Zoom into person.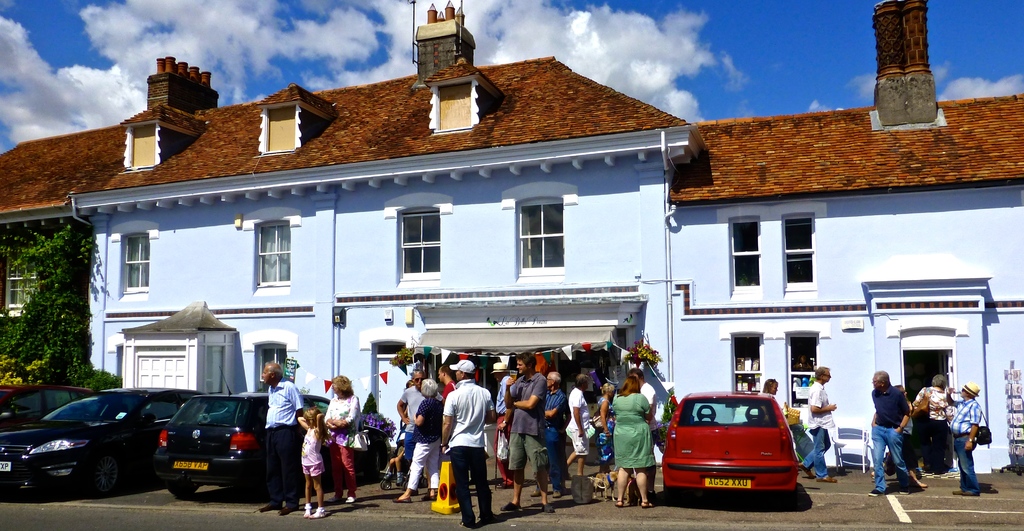
Zoom target: pyautogui.locateOnScreen(906, 375, 953, 472).
